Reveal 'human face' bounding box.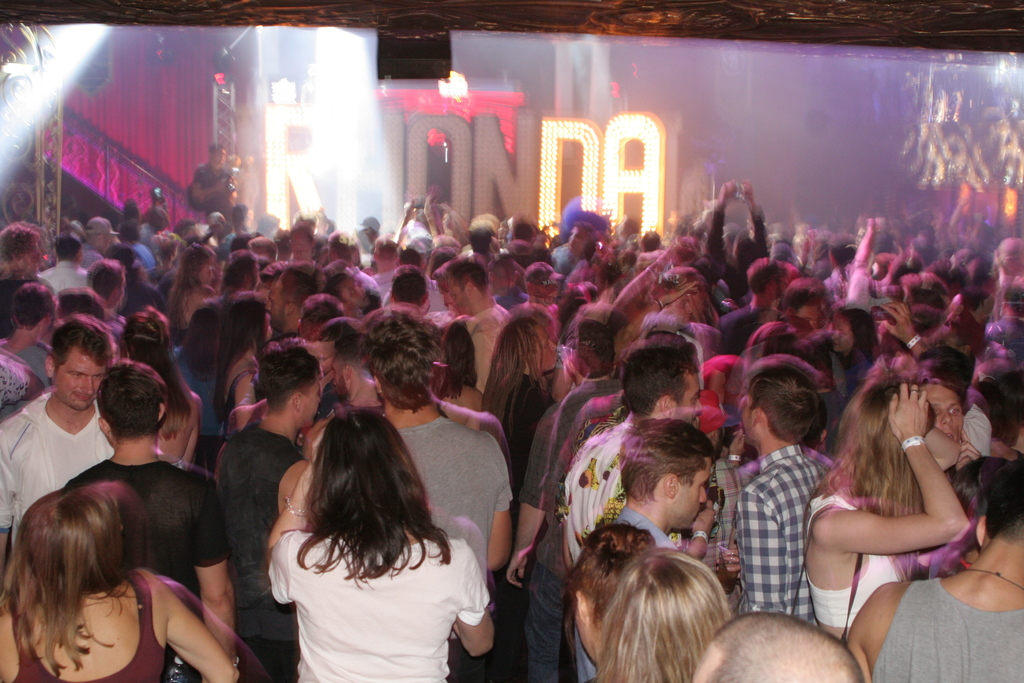
Revealed: {"left": 781, "top": 272, "right": 786, "bottom": 303}.
